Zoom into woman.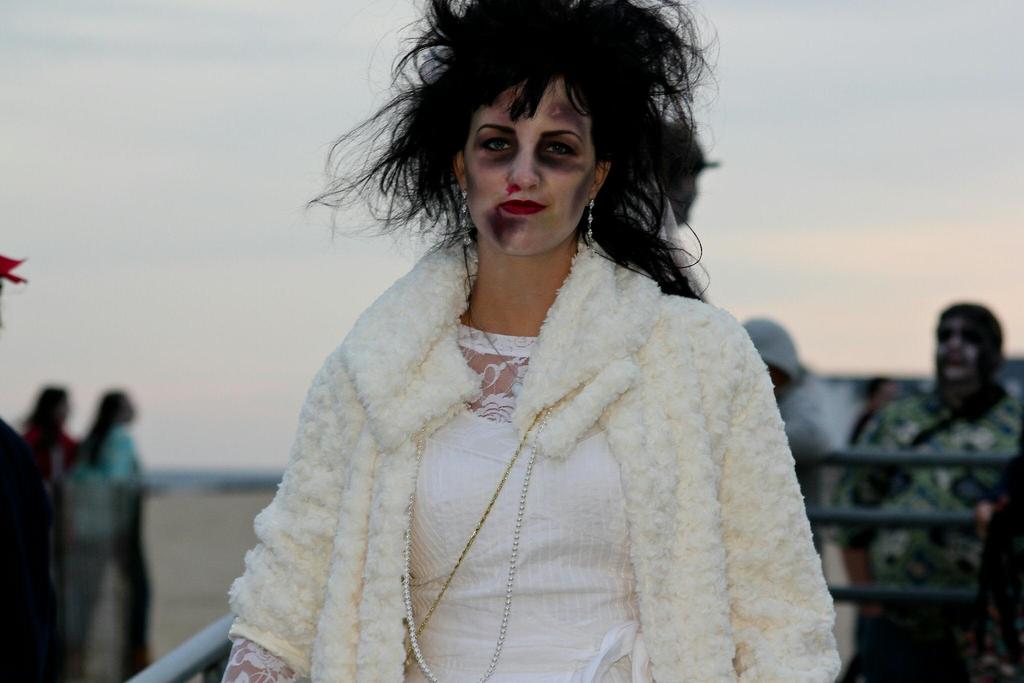
Zoom target: [64,388,147,682].
